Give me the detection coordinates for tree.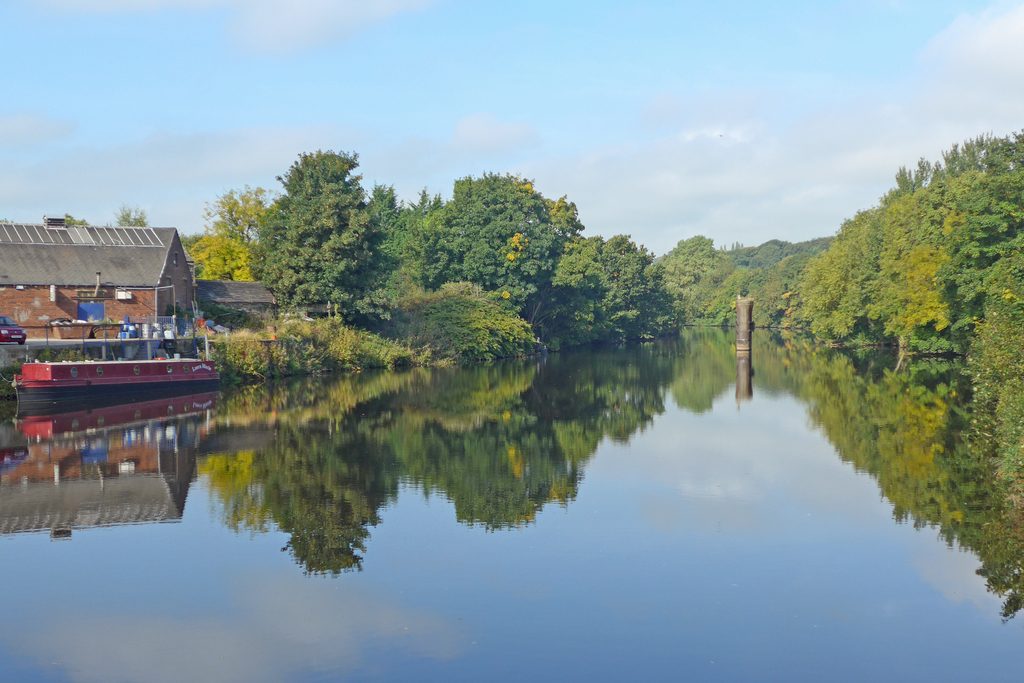
184/178/270/279.
